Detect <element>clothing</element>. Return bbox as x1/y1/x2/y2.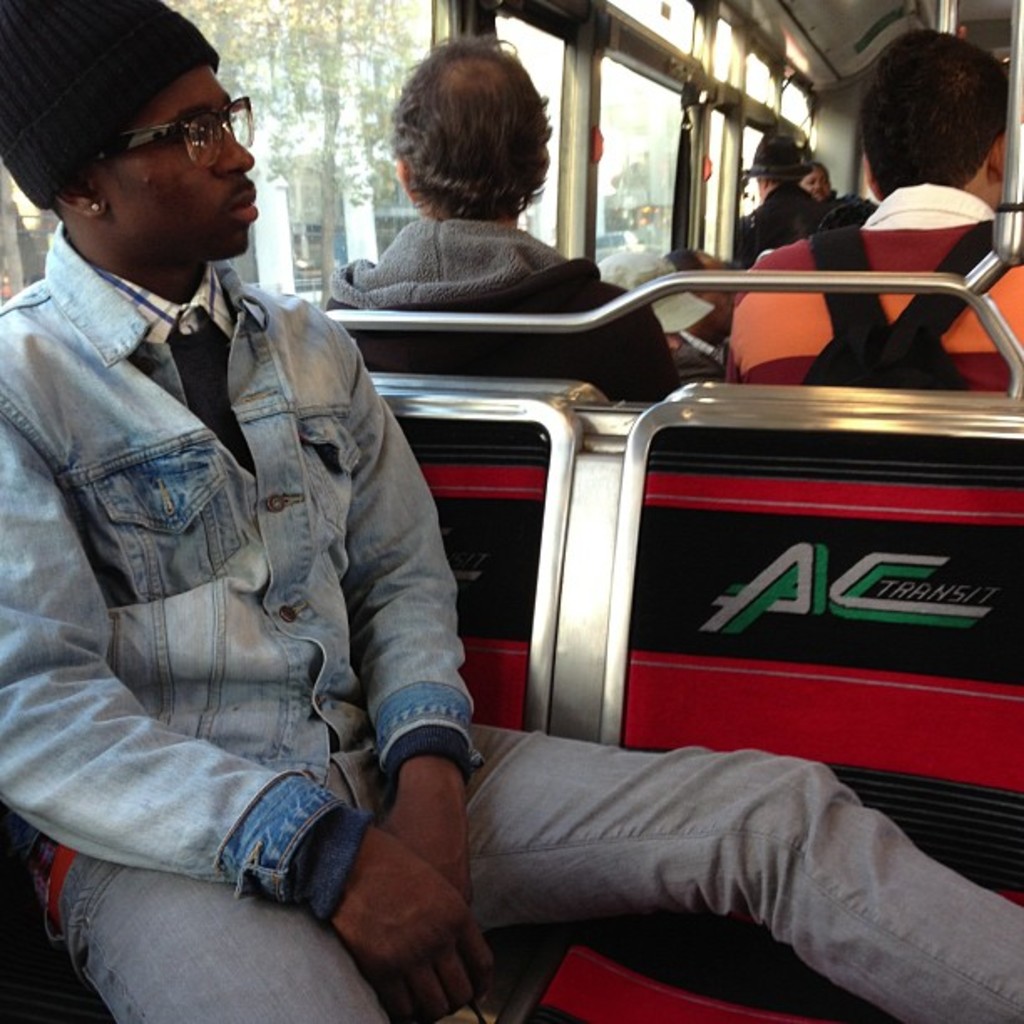
323/216/684/405.
